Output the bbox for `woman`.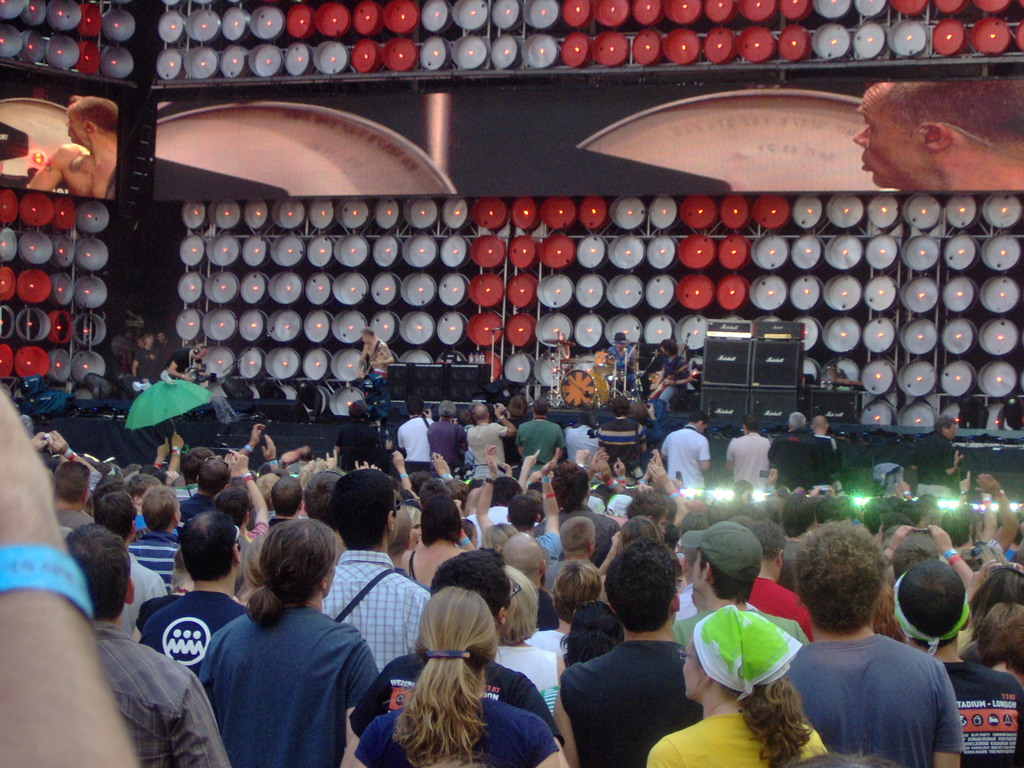
l=406, t=502, r=422, b=557.
